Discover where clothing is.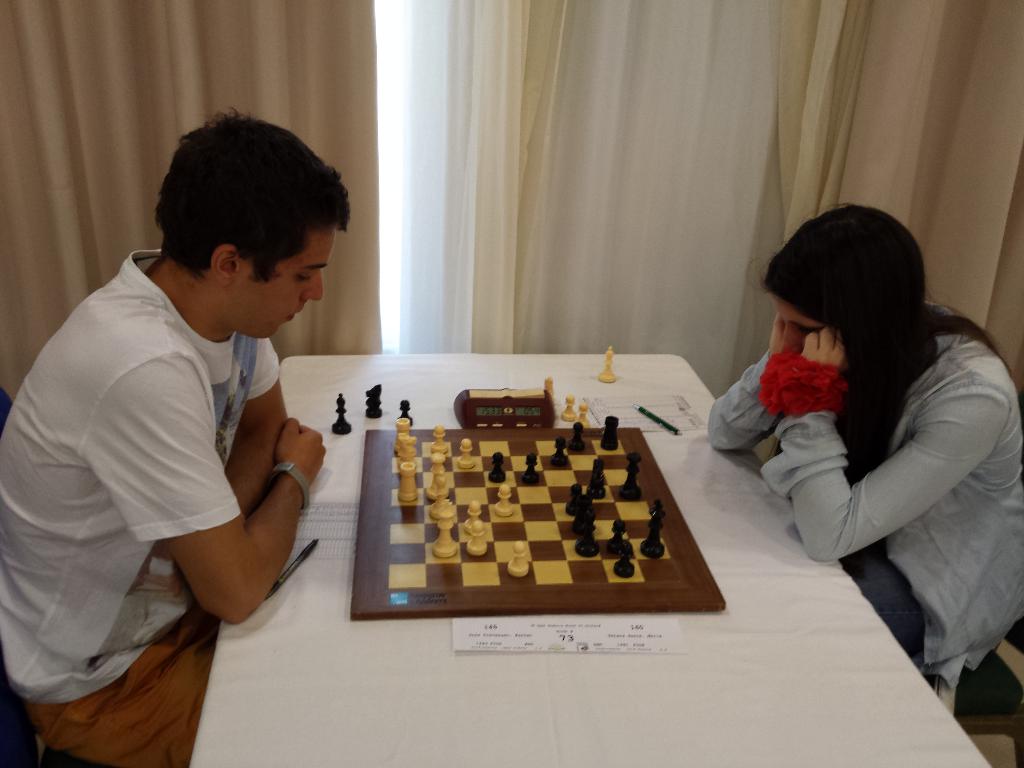
Discovered at pyautogui.locateOnScreen(0, 243, 283, 767).
